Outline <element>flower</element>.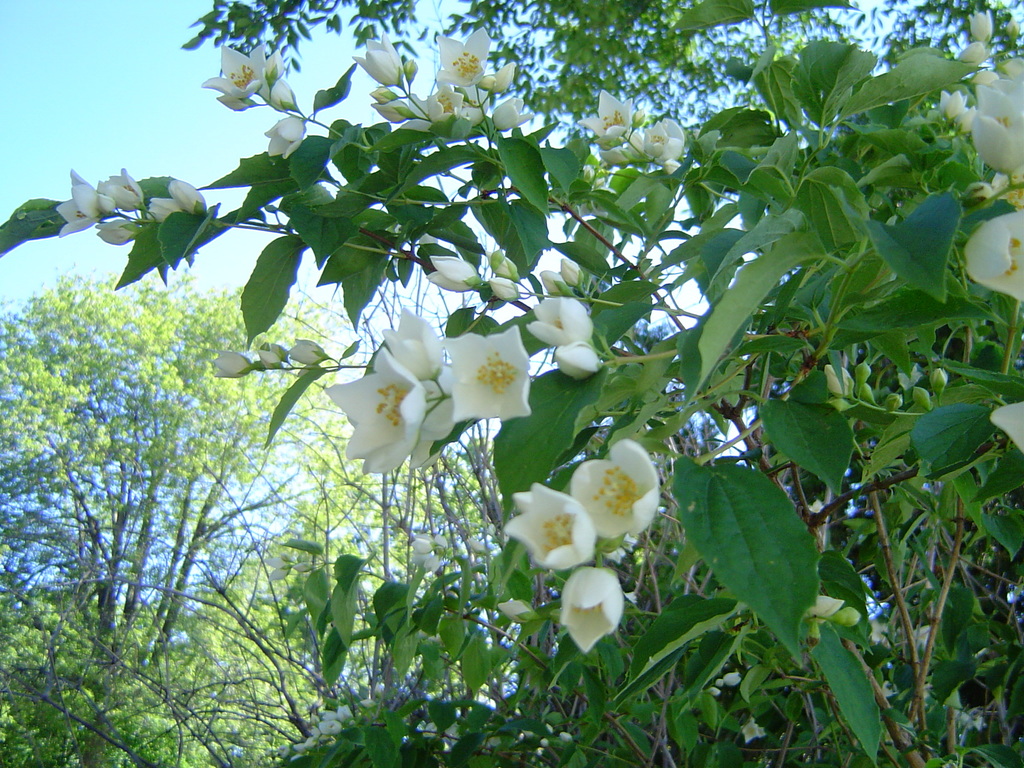
Outline: region(806, 595, 838, 618).
